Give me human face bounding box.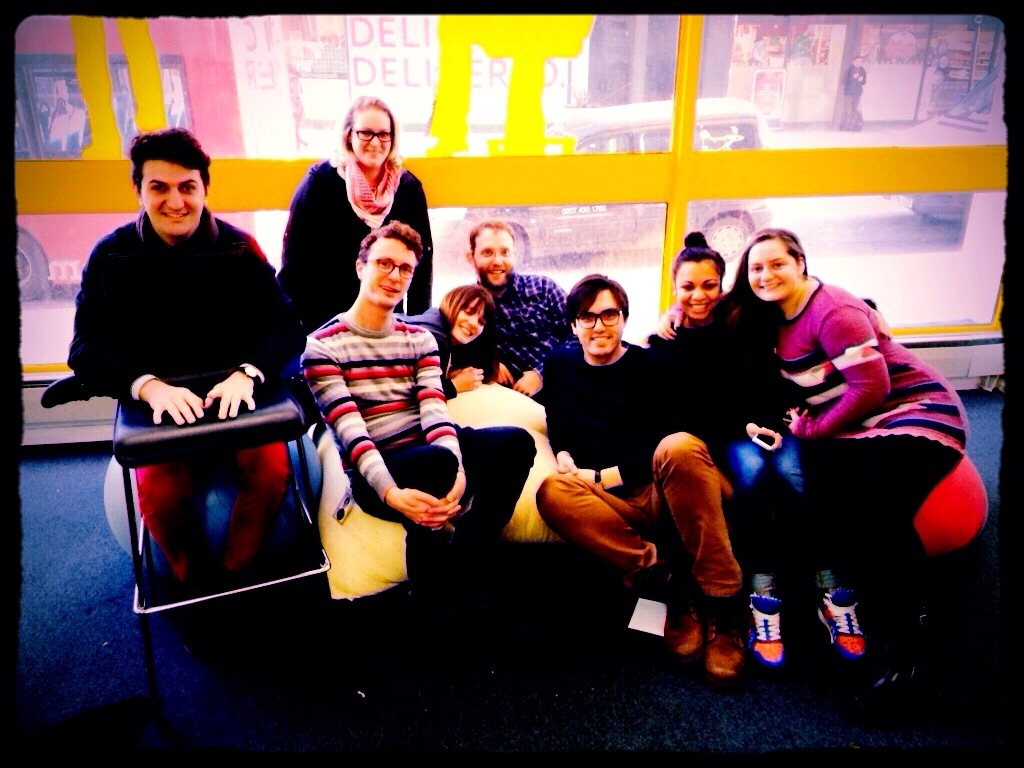
x1=137, y1=152, x2=213, y2=228.
